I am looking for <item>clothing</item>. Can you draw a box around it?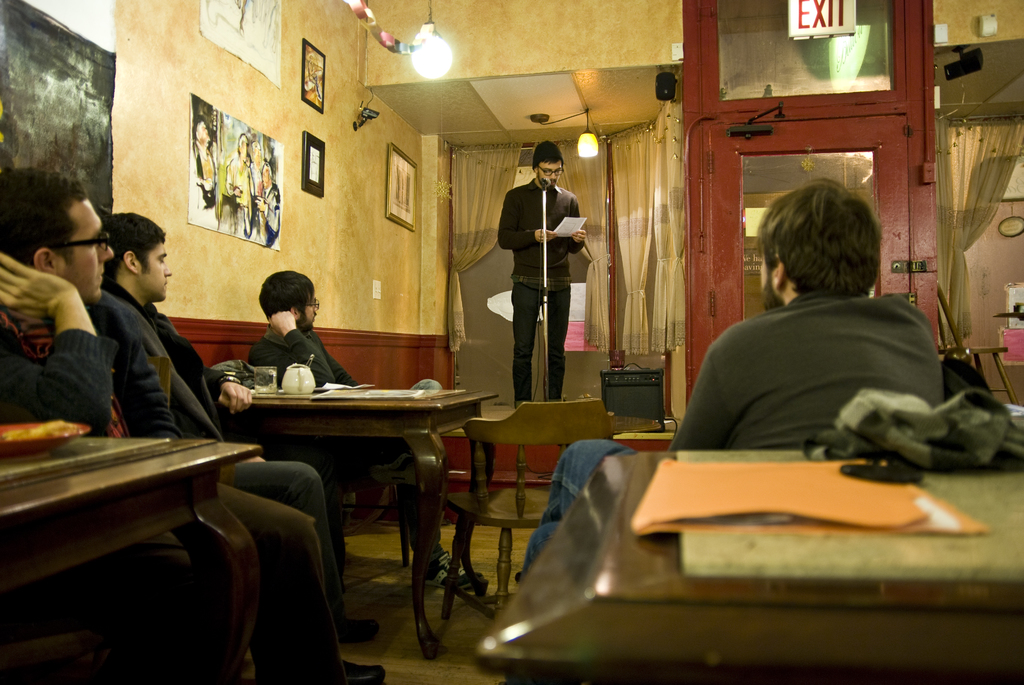
Sure, the bounding box is [left=243, top=326, right=414, bottom=475].
